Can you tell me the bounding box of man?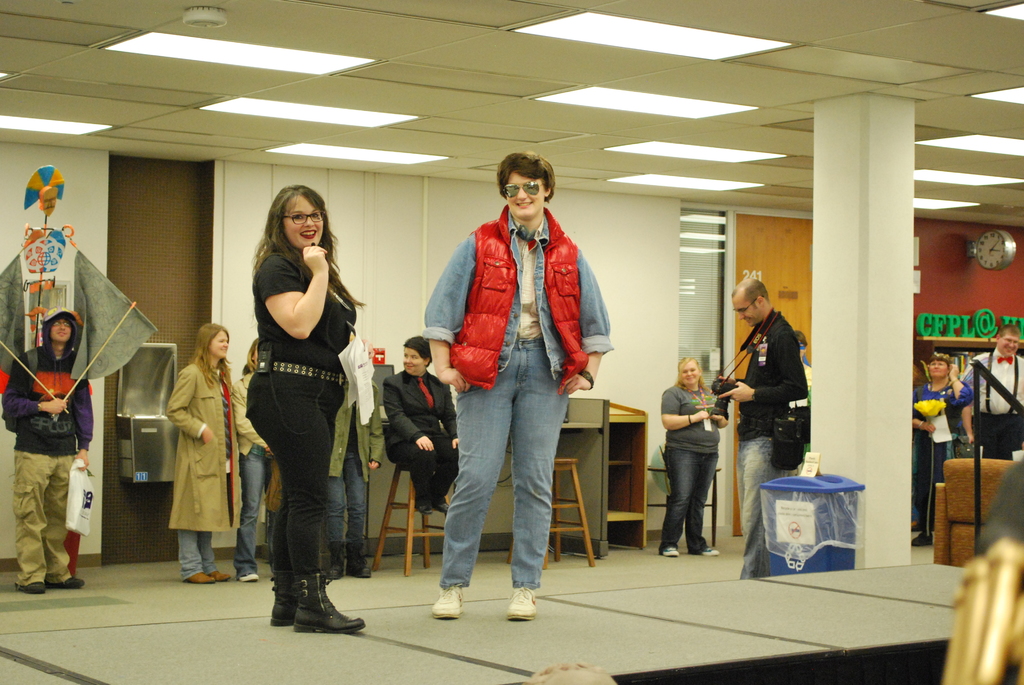
x1=724, y1=282, x2=817, y2=503.
